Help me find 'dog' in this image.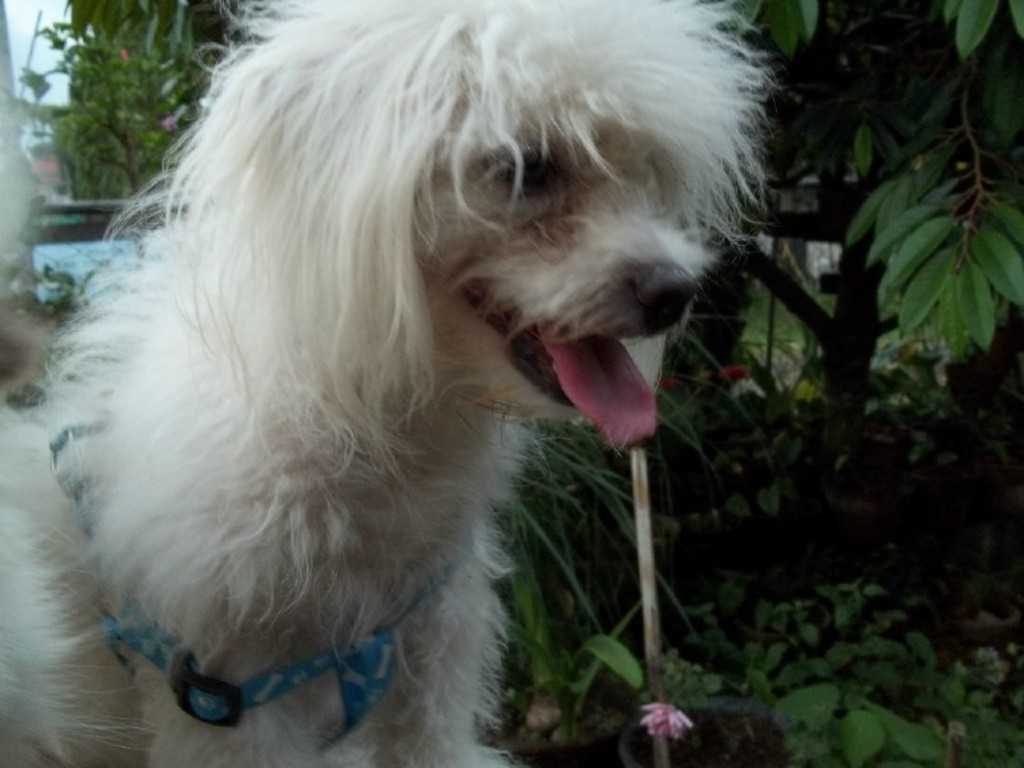
Found it: pyautogui.locateOnScreen(0, 0, 787, 767).
